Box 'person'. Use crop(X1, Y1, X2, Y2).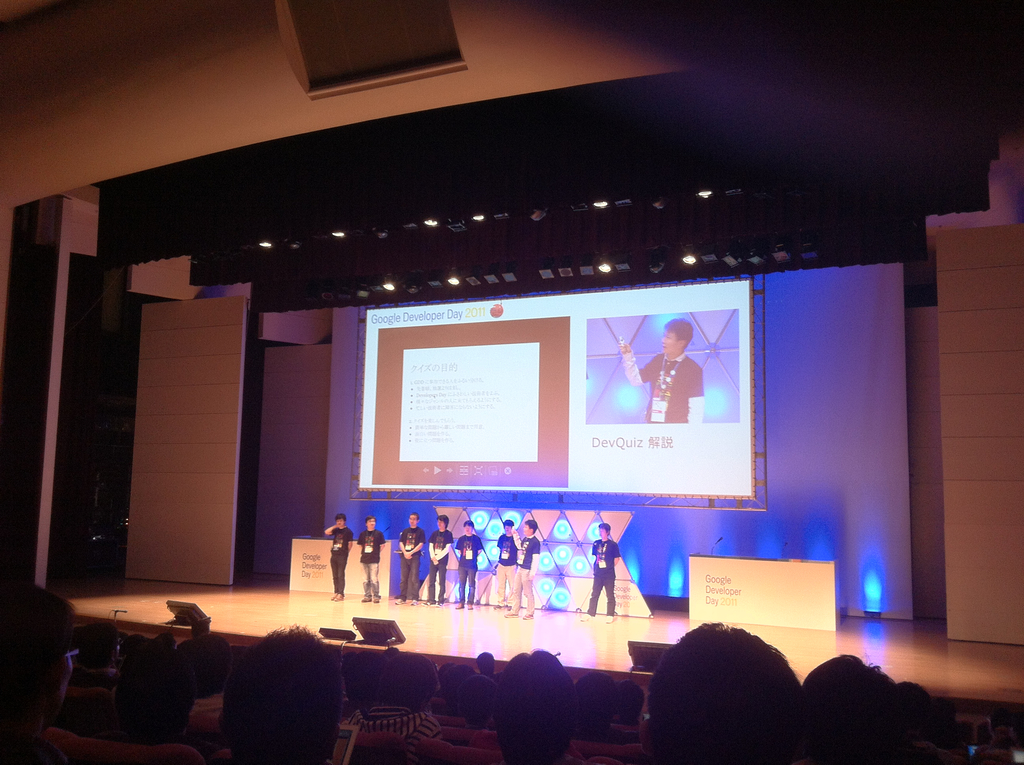
crop(492, 515, 522, 609).
